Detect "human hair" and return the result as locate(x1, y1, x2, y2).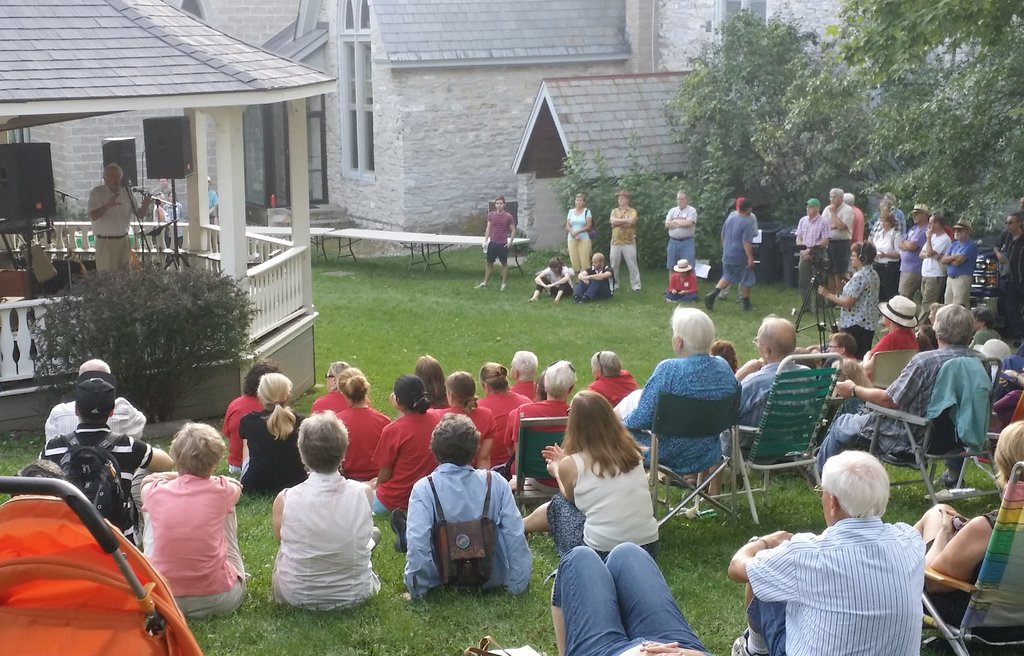
locate(257, 374, 298, 441).
